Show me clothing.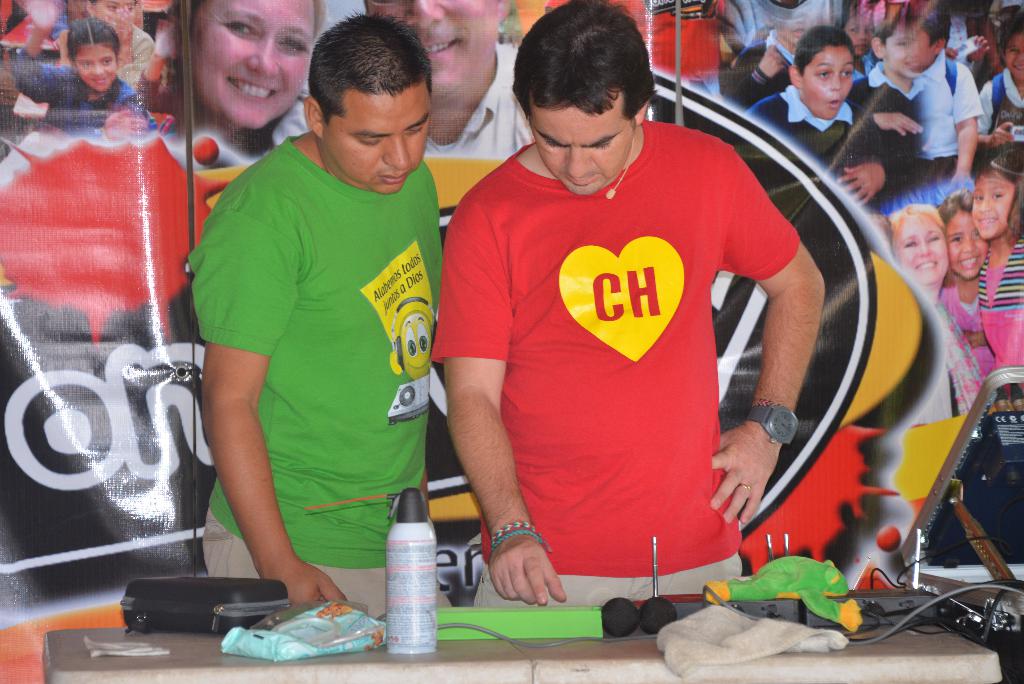
clothing is here: x1=922 y1=286 x2=986 y2=415.
